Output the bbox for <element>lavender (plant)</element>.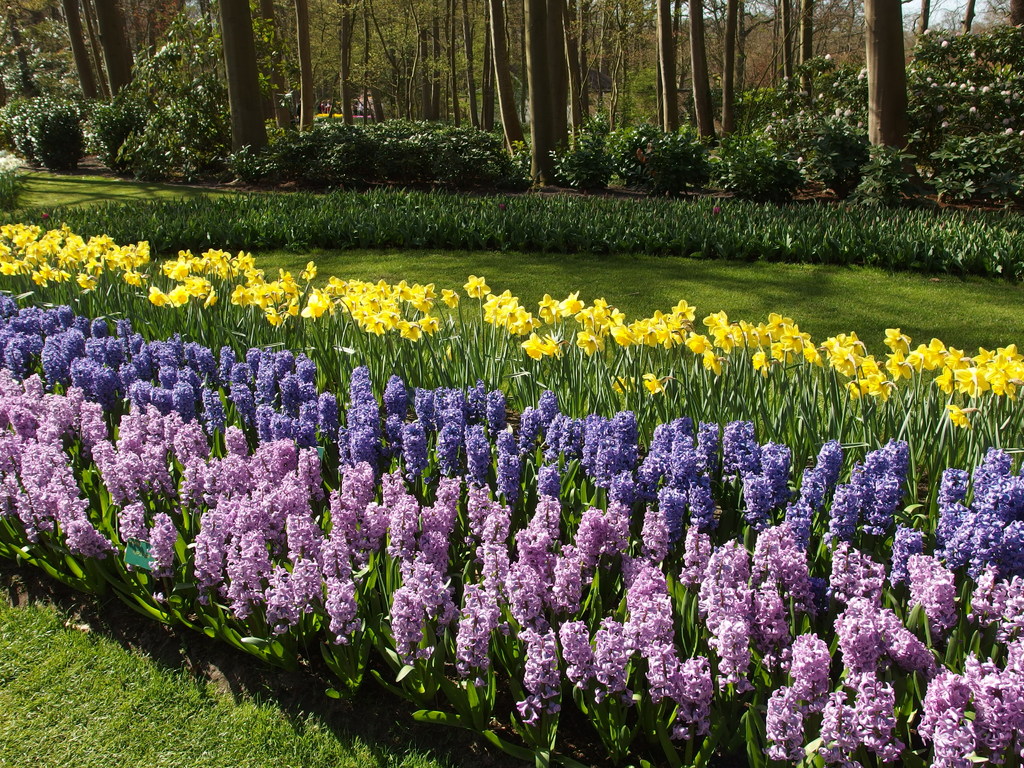
(511, 518, 548, 577).
